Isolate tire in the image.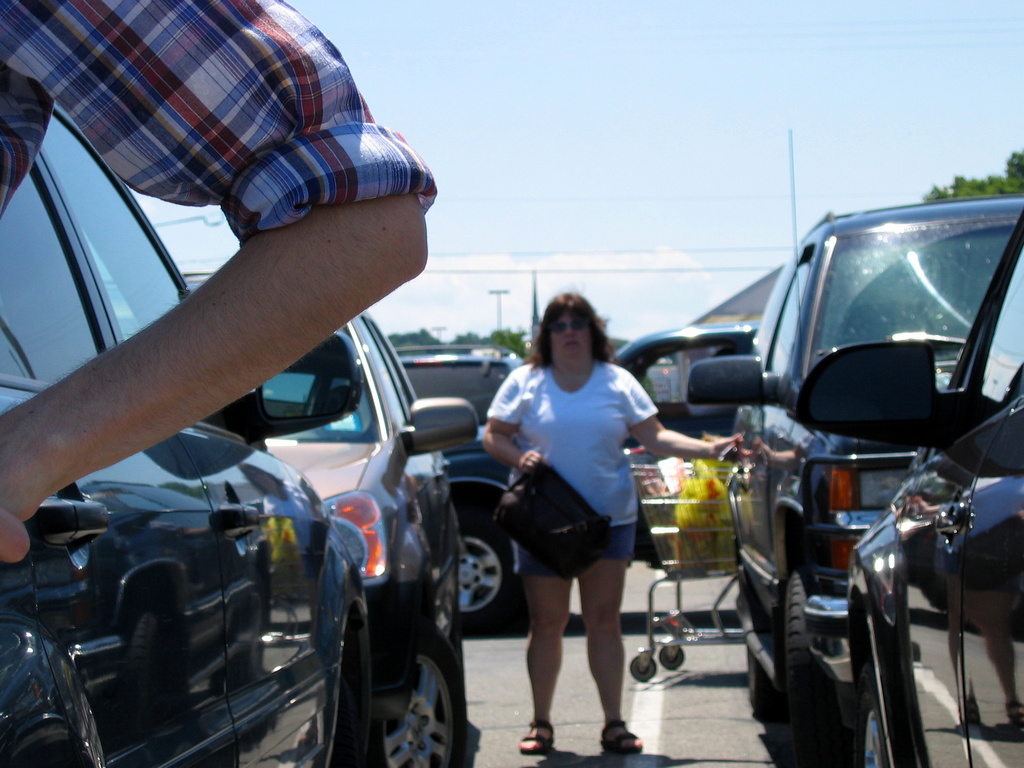
Isolated region: crop(659, 646, 685, 669).
